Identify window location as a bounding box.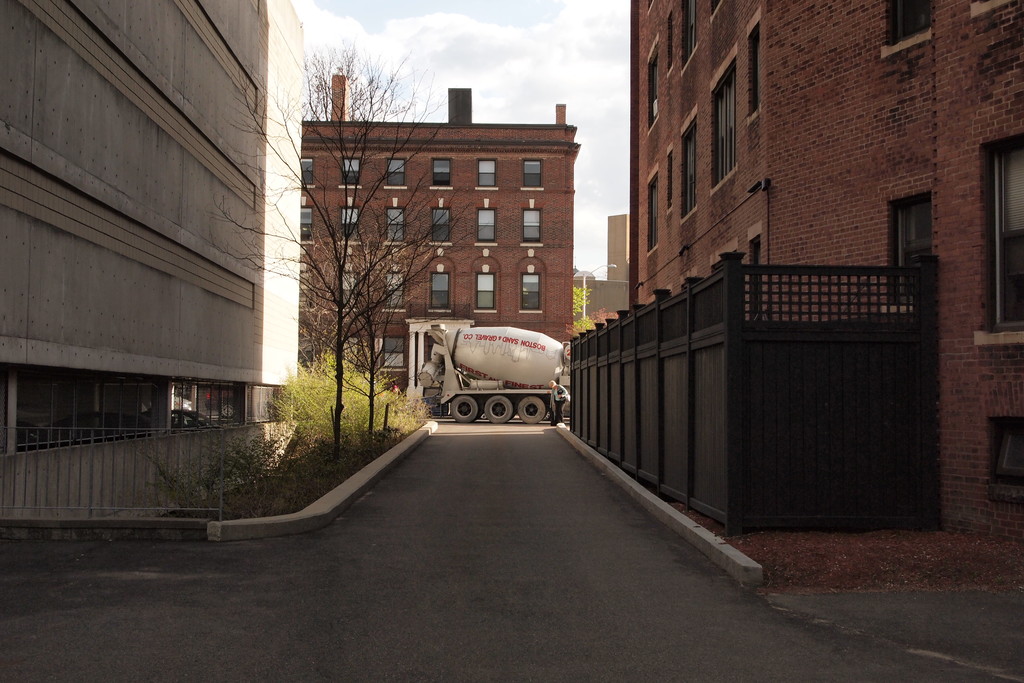
385:337:406:367.
